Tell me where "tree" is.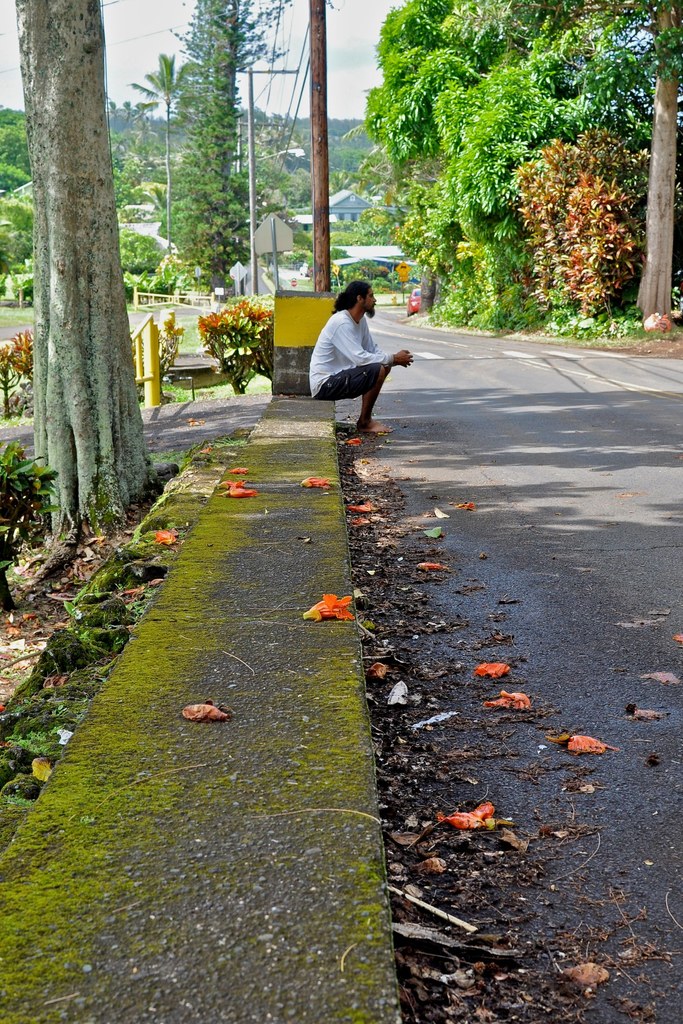
"tree" is at detection(166, 0, 291, 295).
